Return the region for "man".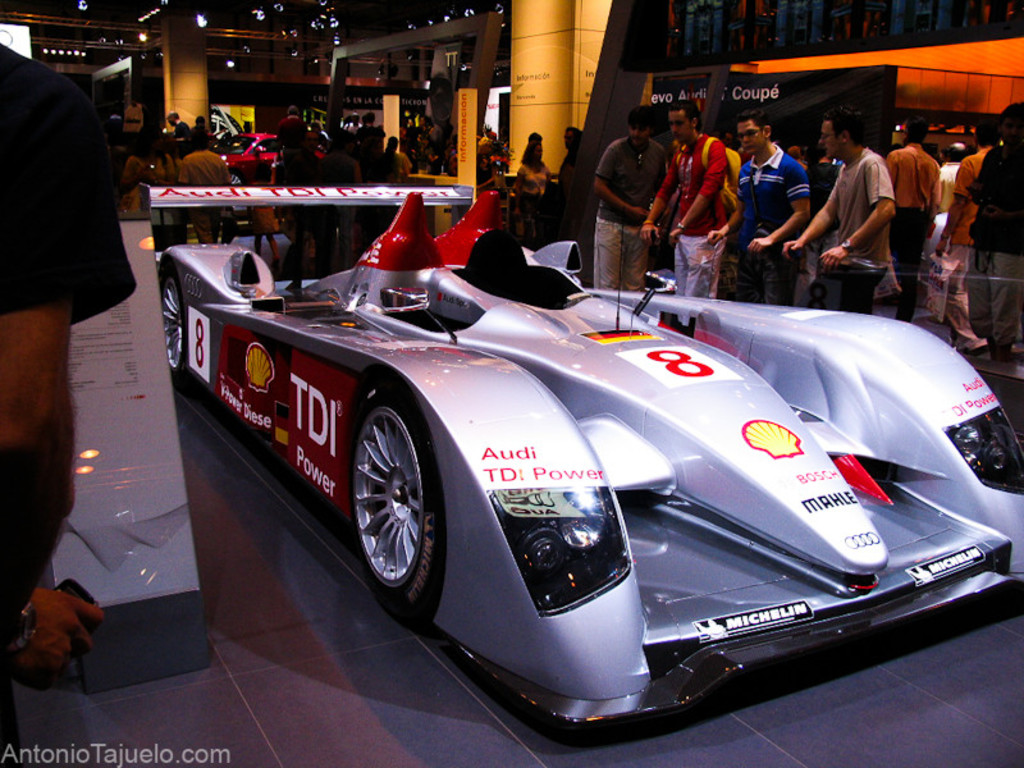
[355, 108, 383, 184].
